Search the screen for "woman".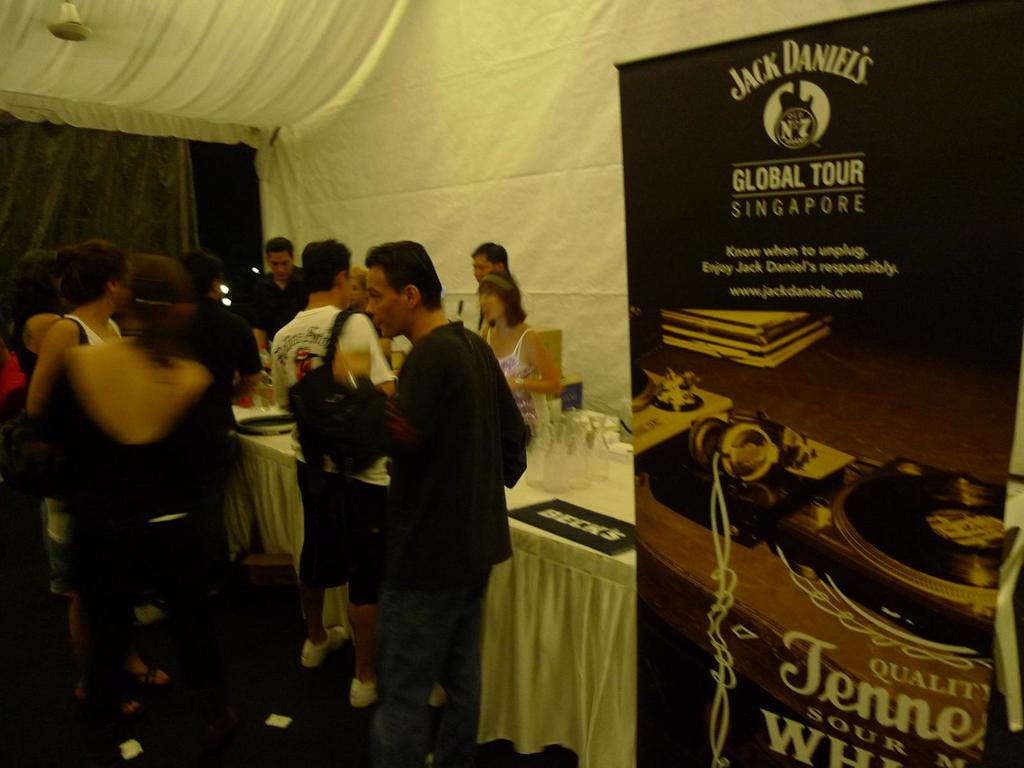
Found at [left=476, top=271, right=559, bottom=416].
